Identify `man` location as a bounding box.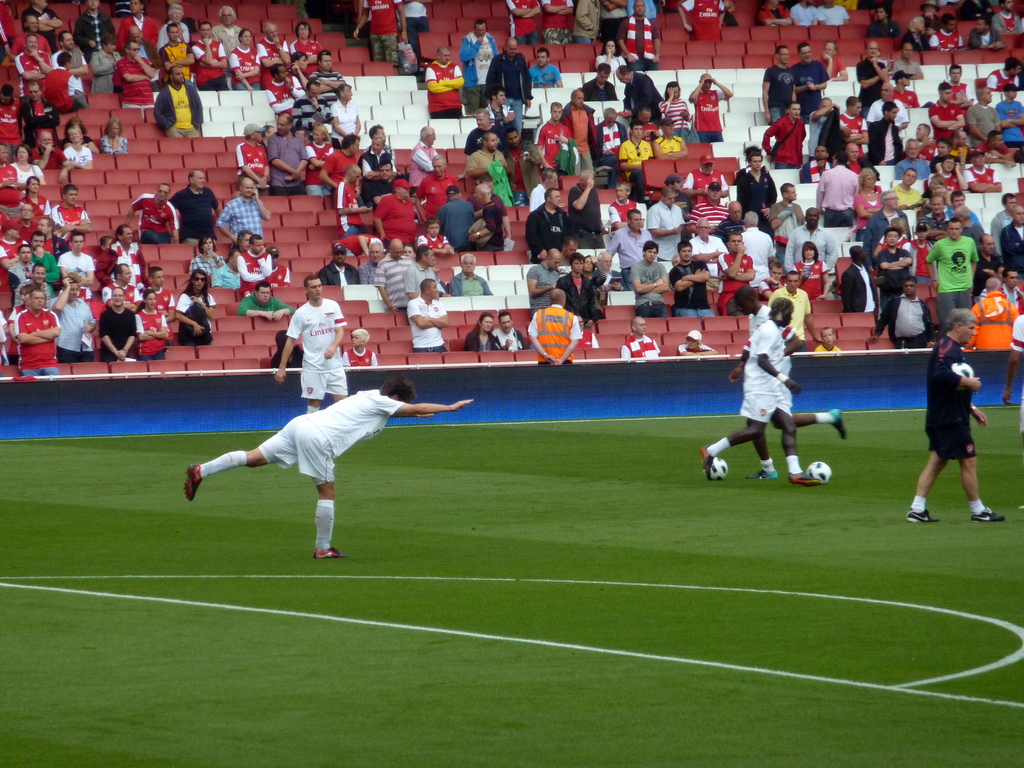
crop(239, 280, 296, 318).
